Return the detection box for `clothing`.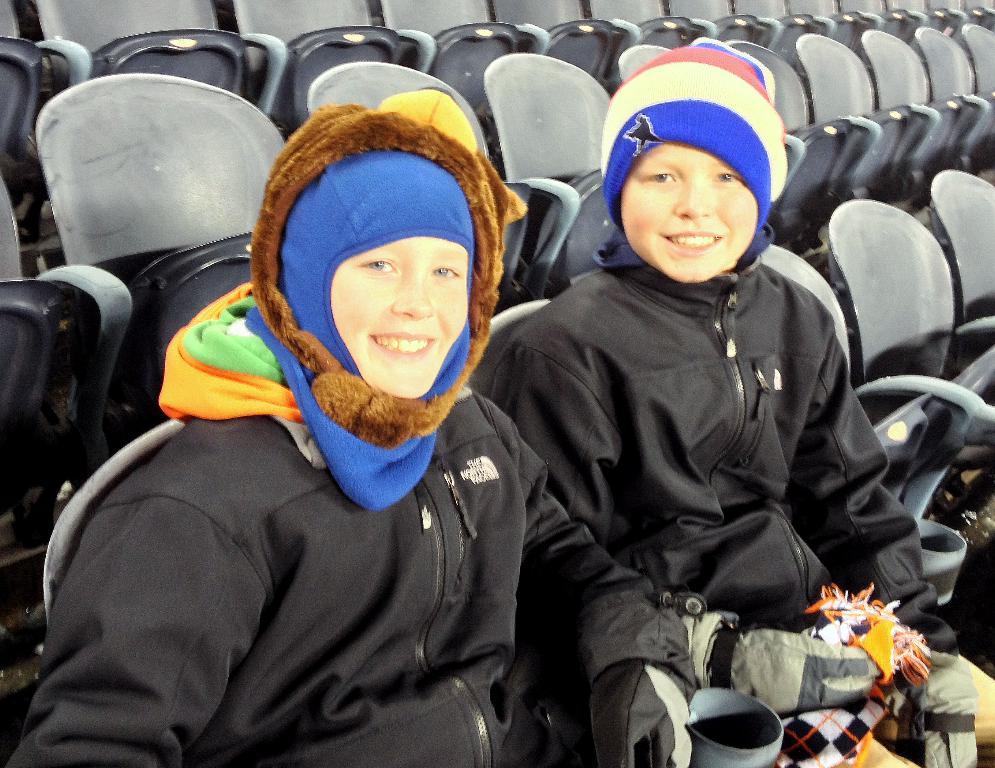
27 305 584 764.
